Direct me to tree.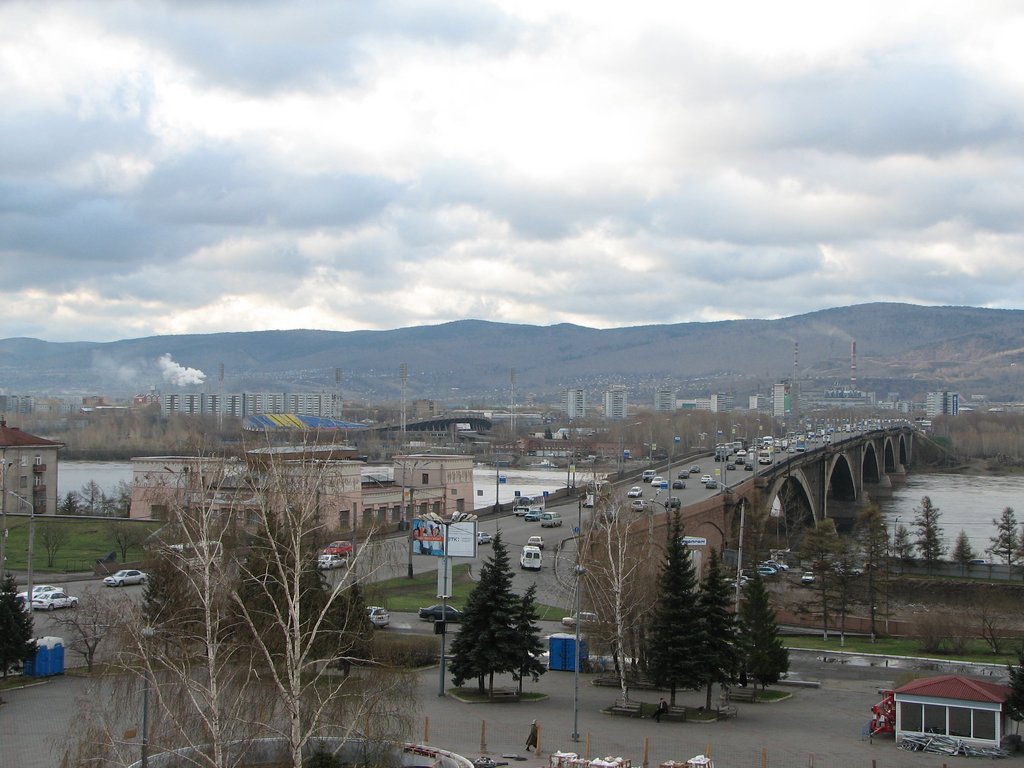
Direction: crop(972, 542, 1023, 656).
